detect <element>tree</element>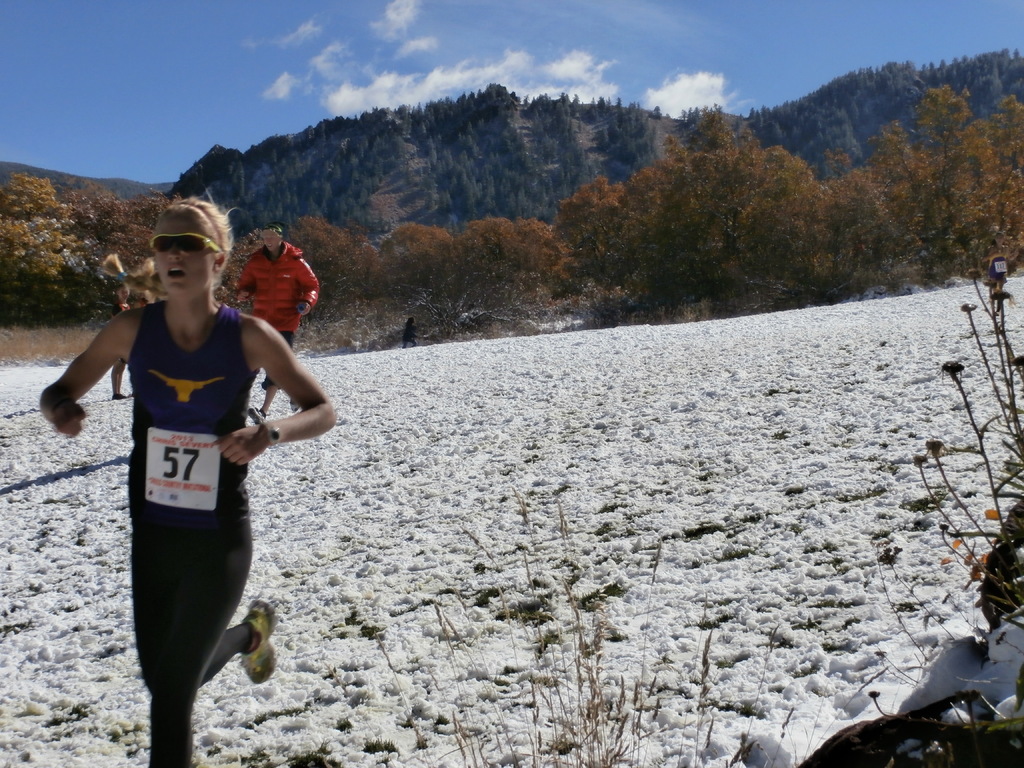
region(861, 64, 1012, 277)
